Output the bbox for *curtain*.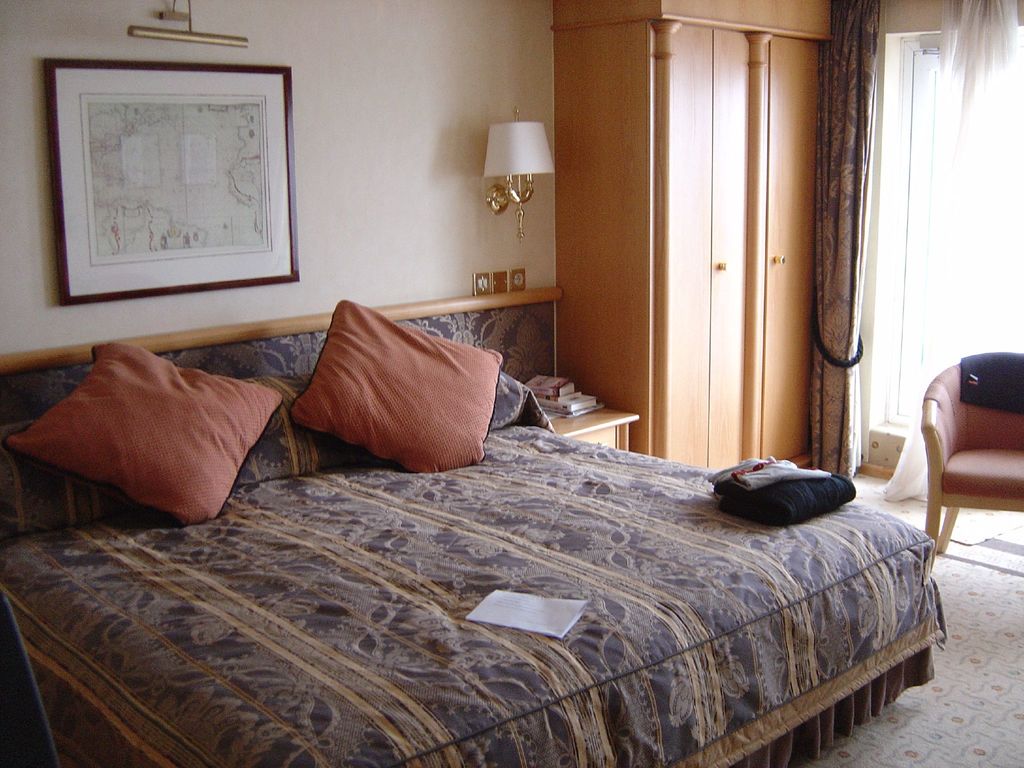
l=802, t=1, r=879, b=460.
